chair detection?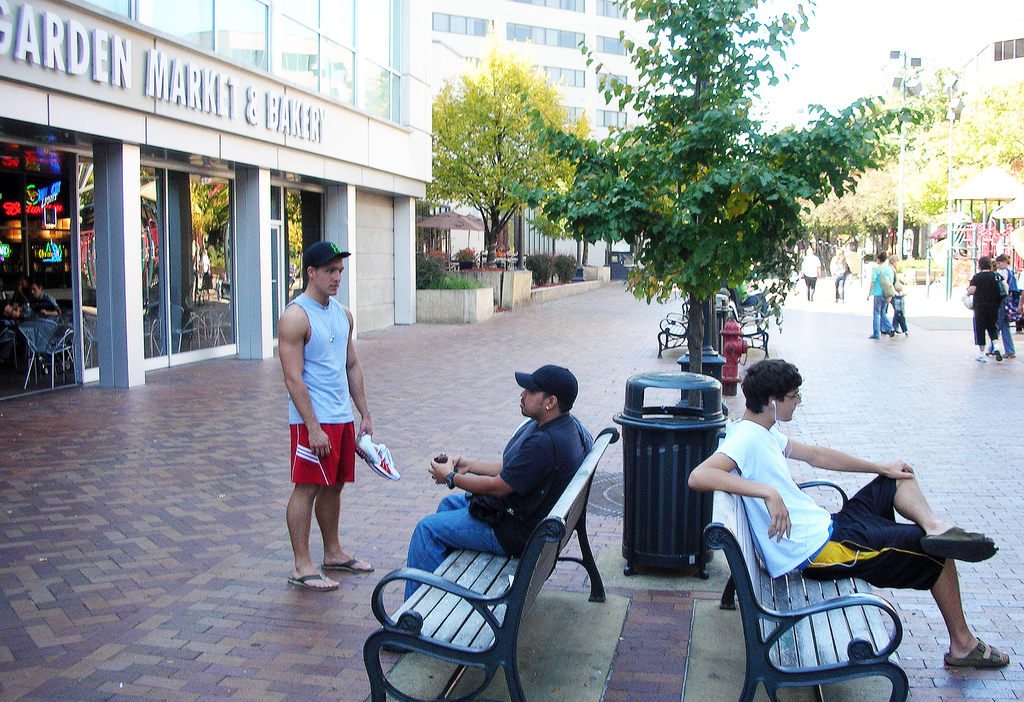
[x1=156, y1=299, x2=204, y2=351]
